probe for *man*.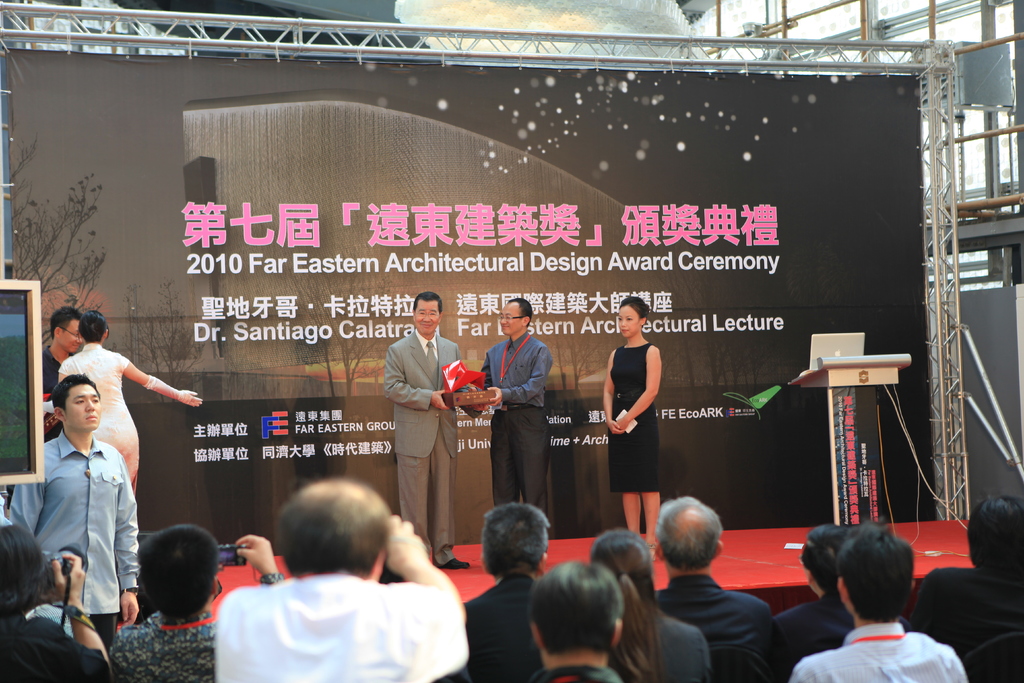
Probe result: 531,565,621,682.
